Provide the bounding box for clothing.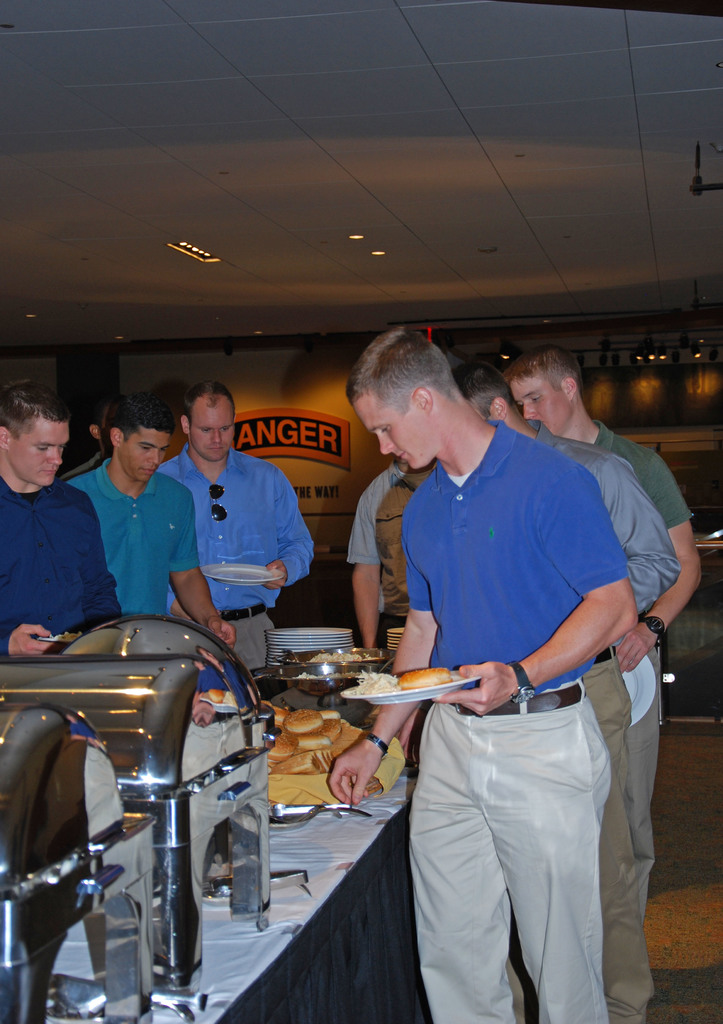
(147,442,314,672).
